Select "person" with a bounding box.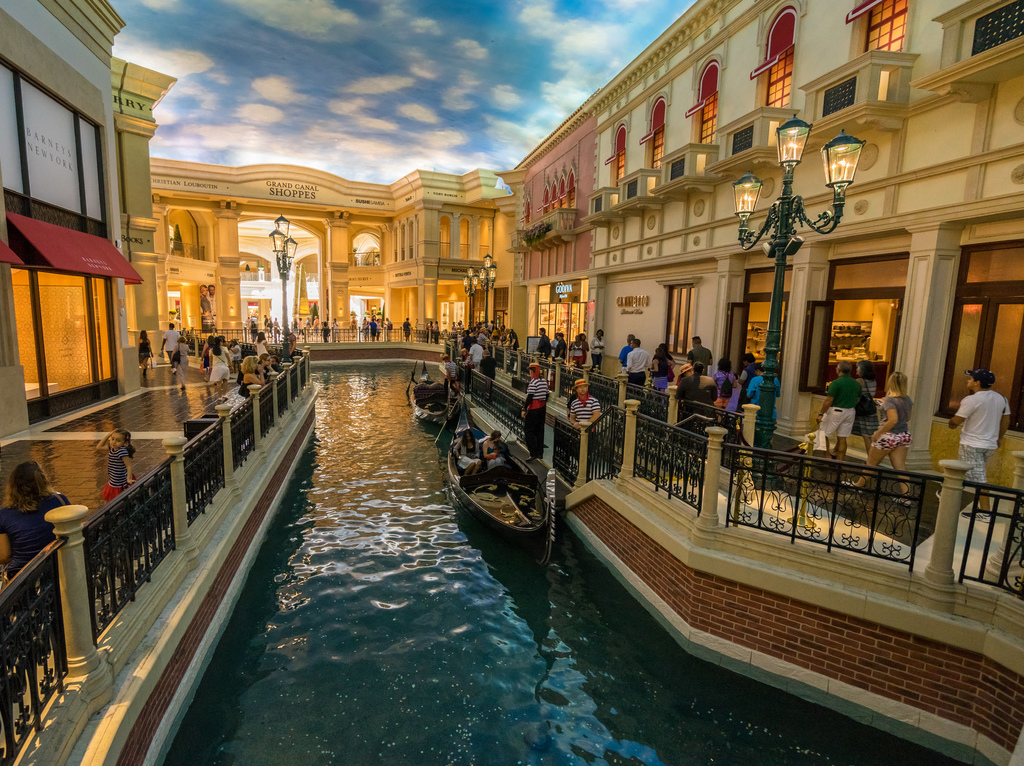
{"left": 203, "top": 283, "right": 216, "bottom": 314}.
